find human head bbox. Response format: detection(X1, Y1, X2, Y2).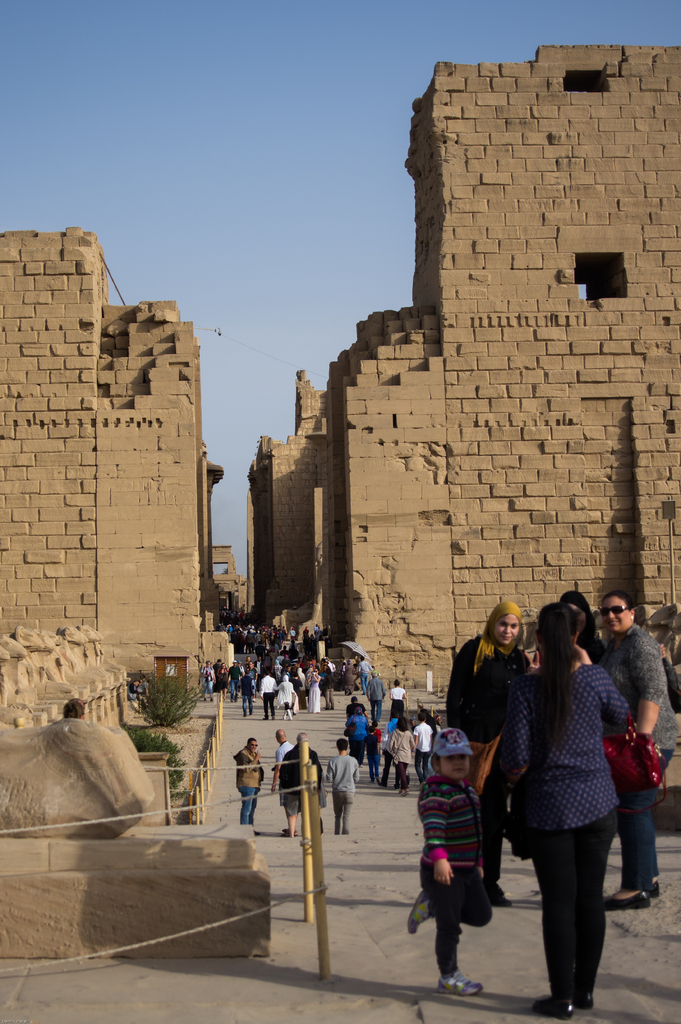
detection(417, 712, 425, 724).
